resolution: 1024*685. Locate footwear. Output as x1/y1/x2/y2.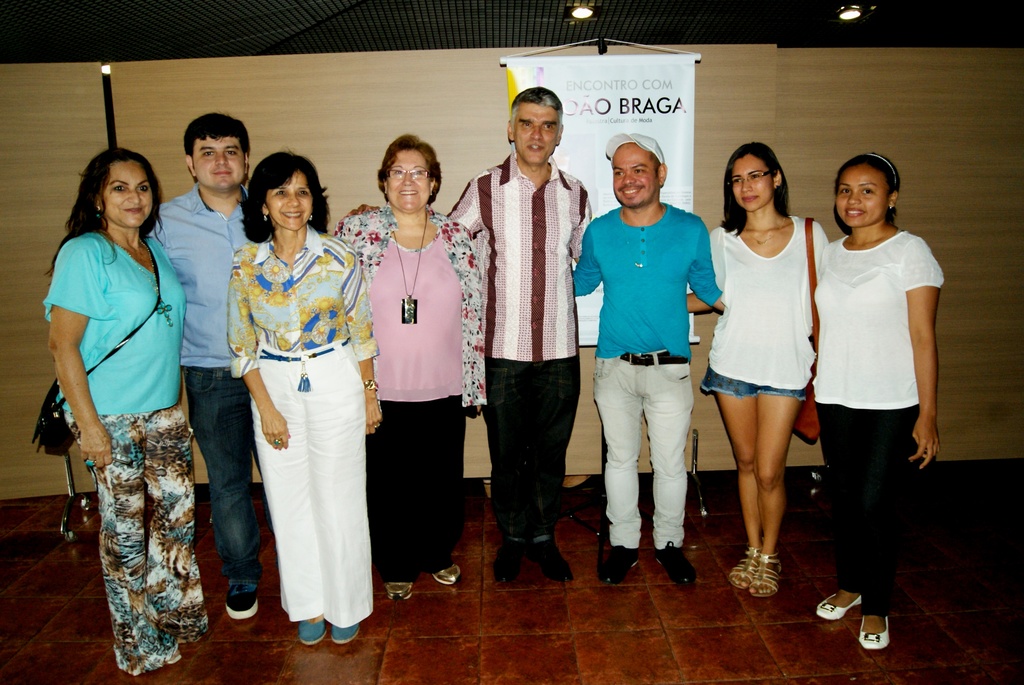
386/581/408/602.
